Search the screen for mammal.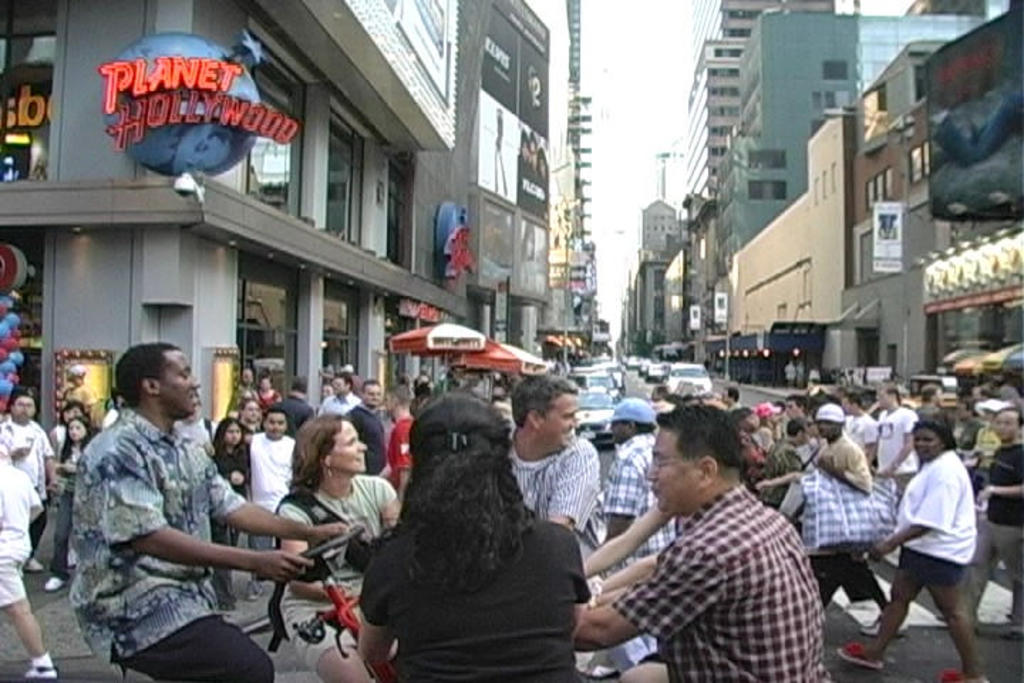
Found at 282 411 400 682.
